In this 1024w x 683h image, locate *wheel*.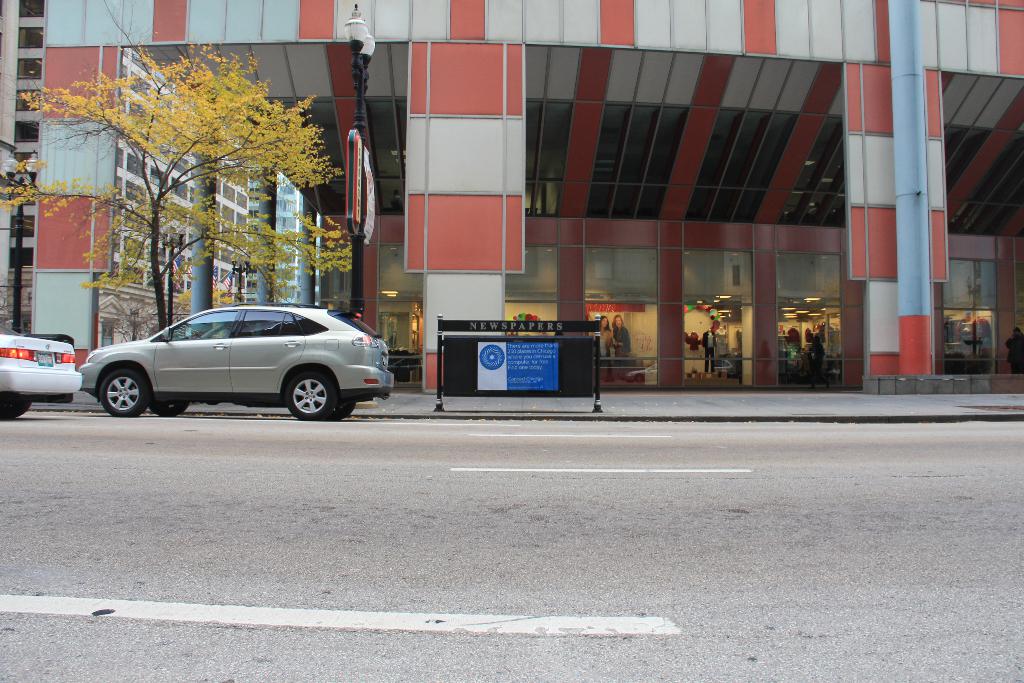
Bounding box: [84, 362, 155, 428].
